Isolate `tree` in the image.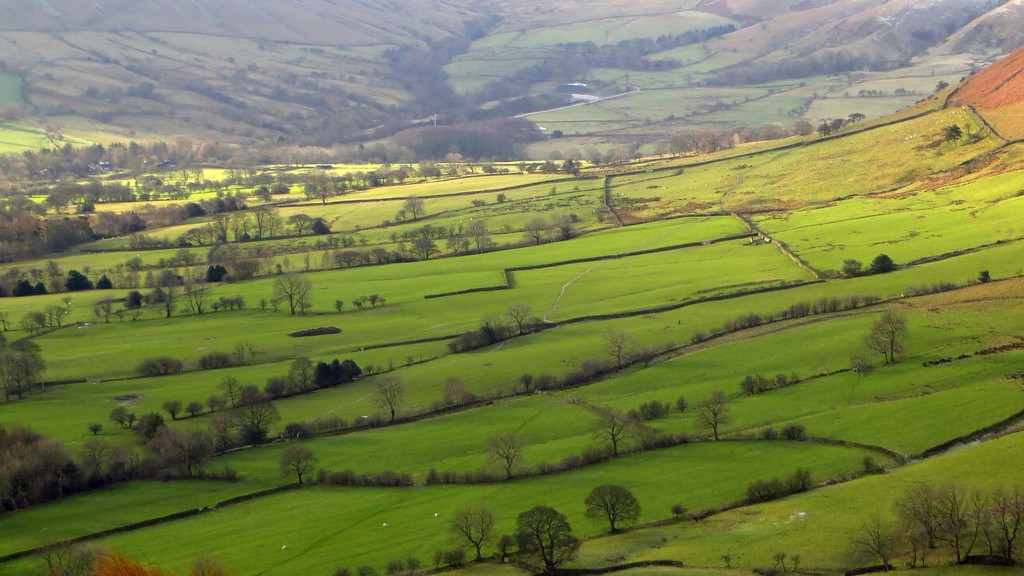
Isolated region: bbox=(559, 144, 584, 179).
